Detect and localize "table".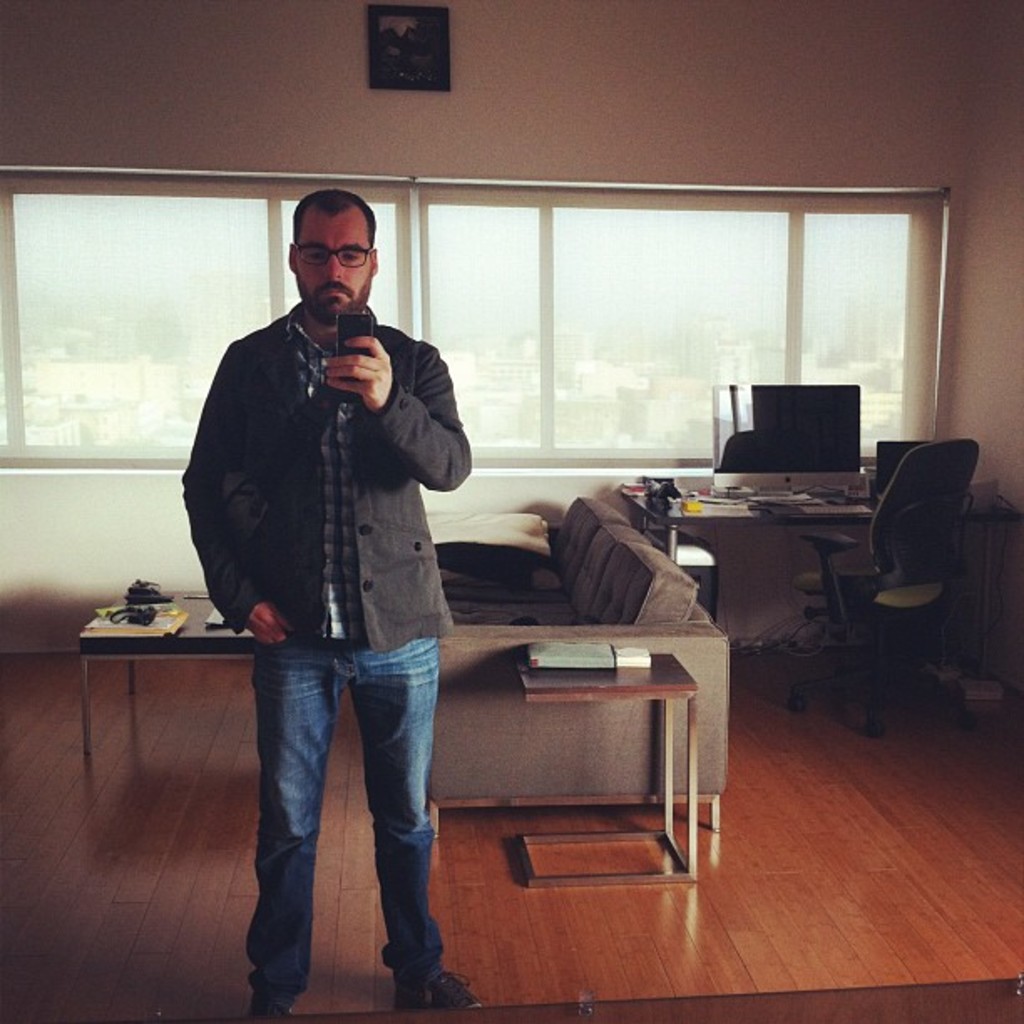
Localized at BBox(674, 492, 875, 644).
